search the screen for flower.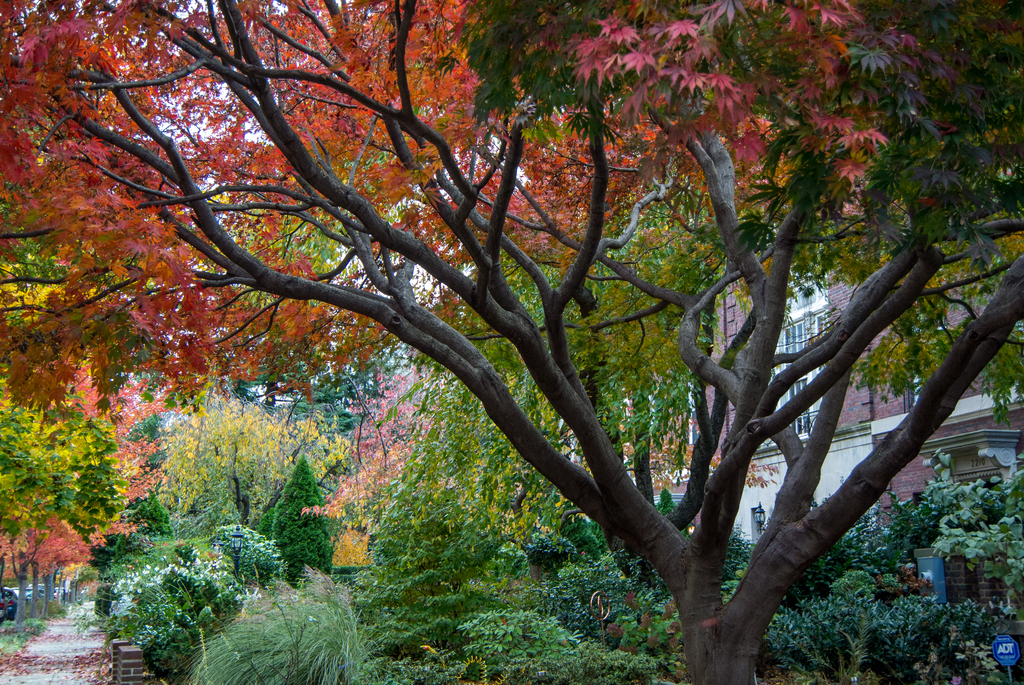
Found at bbox=[147, 563, 152, 567].
